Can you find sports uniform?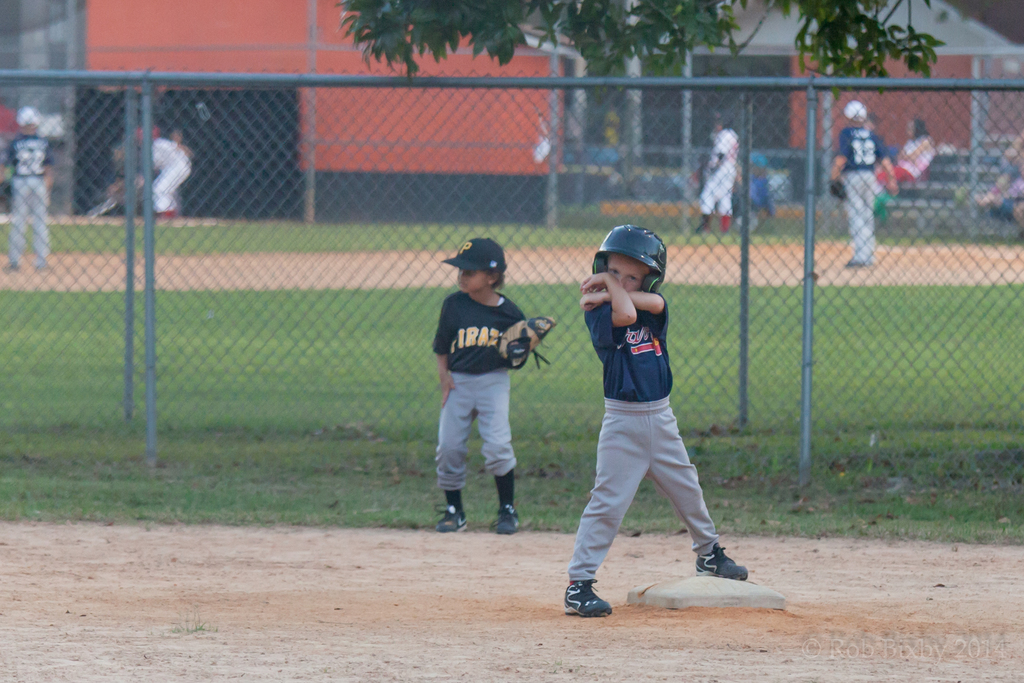
Yes, bounding box: 0, 106, 50, 270.
